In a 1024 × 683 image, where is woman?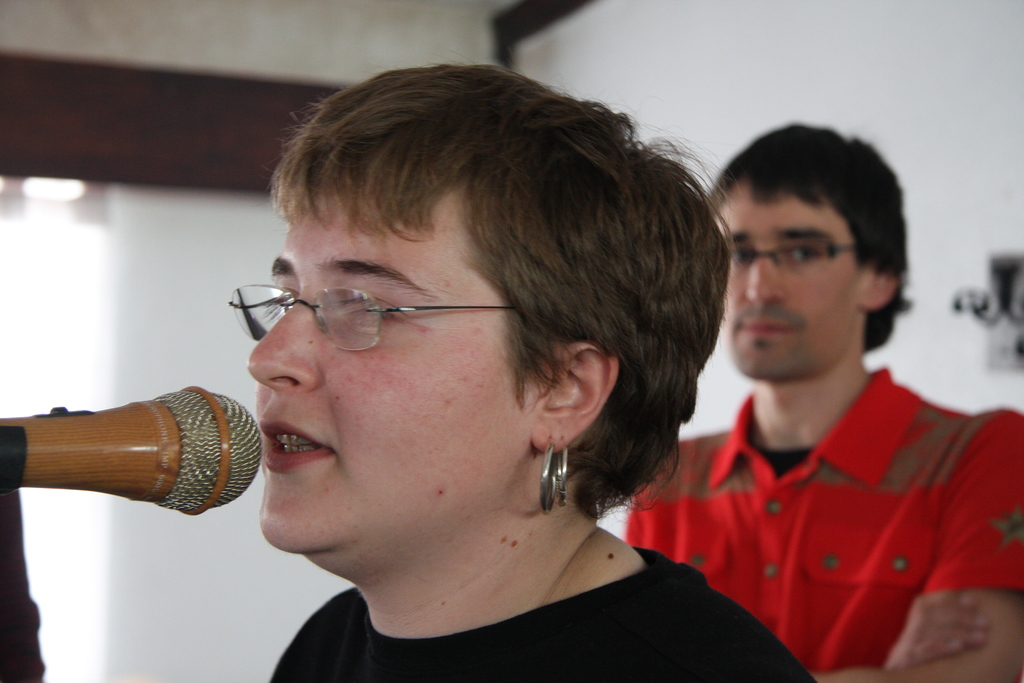
(x1=183, y1=45, x2=764, y2=682).
